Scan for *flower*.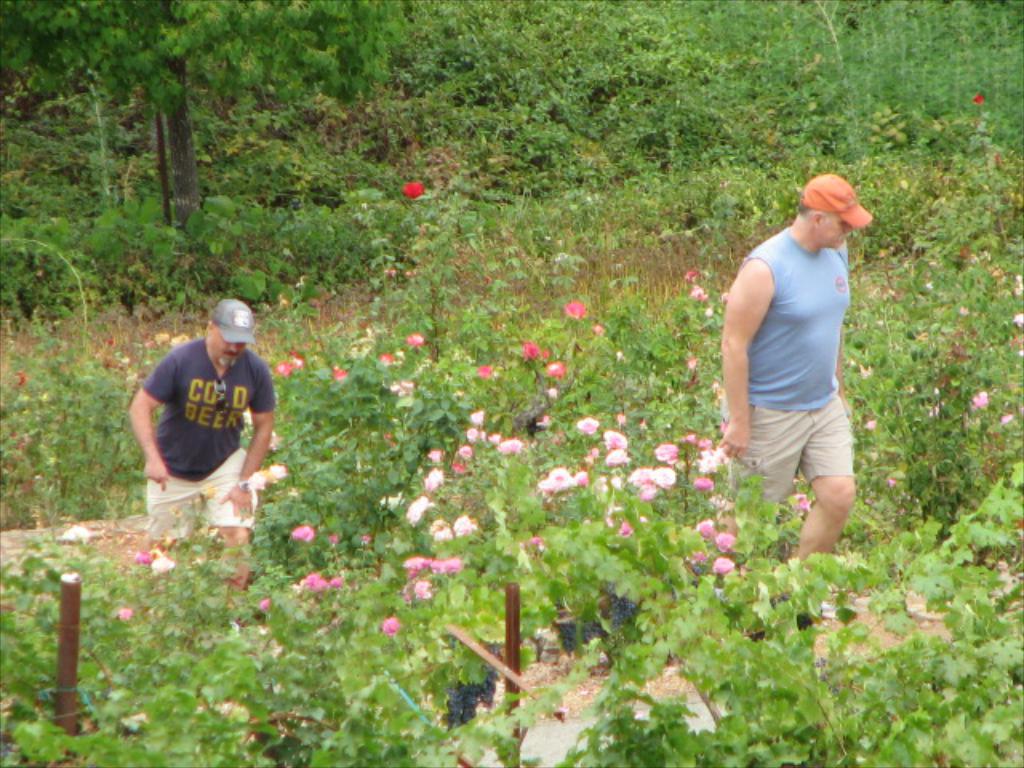
Scan result: <region>251, 470, 264, 493</region>.
